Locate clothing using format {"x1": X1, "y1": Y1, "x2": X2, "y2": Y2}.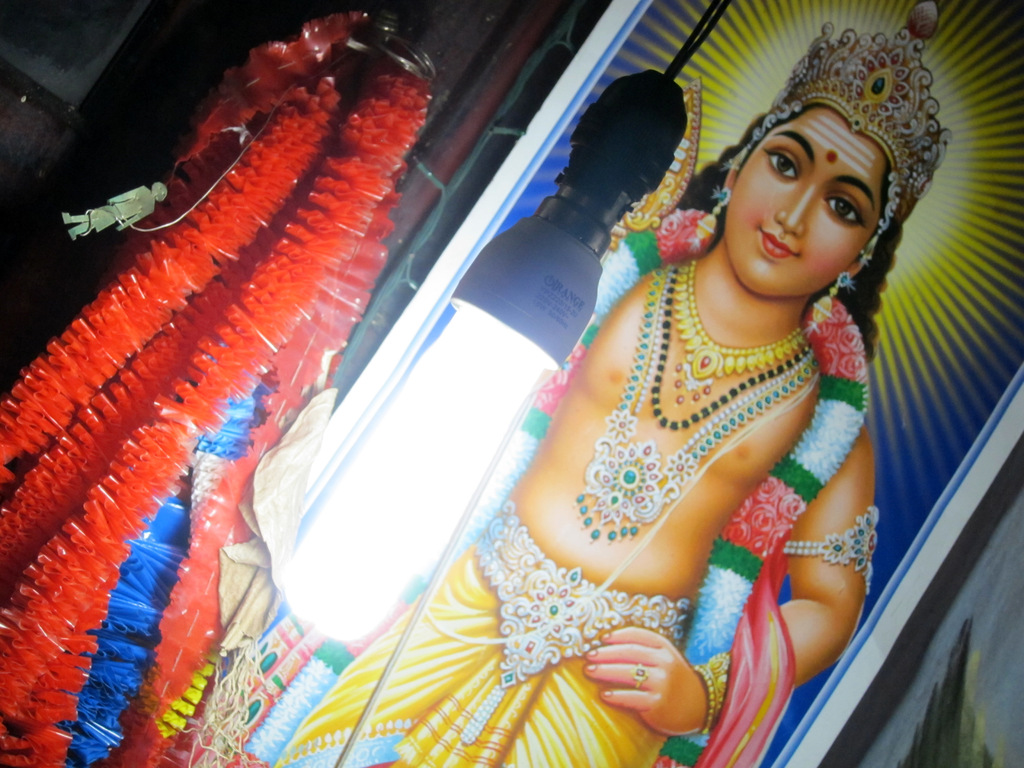
{"x1": 260, "y1": 490, "x2": 748, "y2": 767}.
